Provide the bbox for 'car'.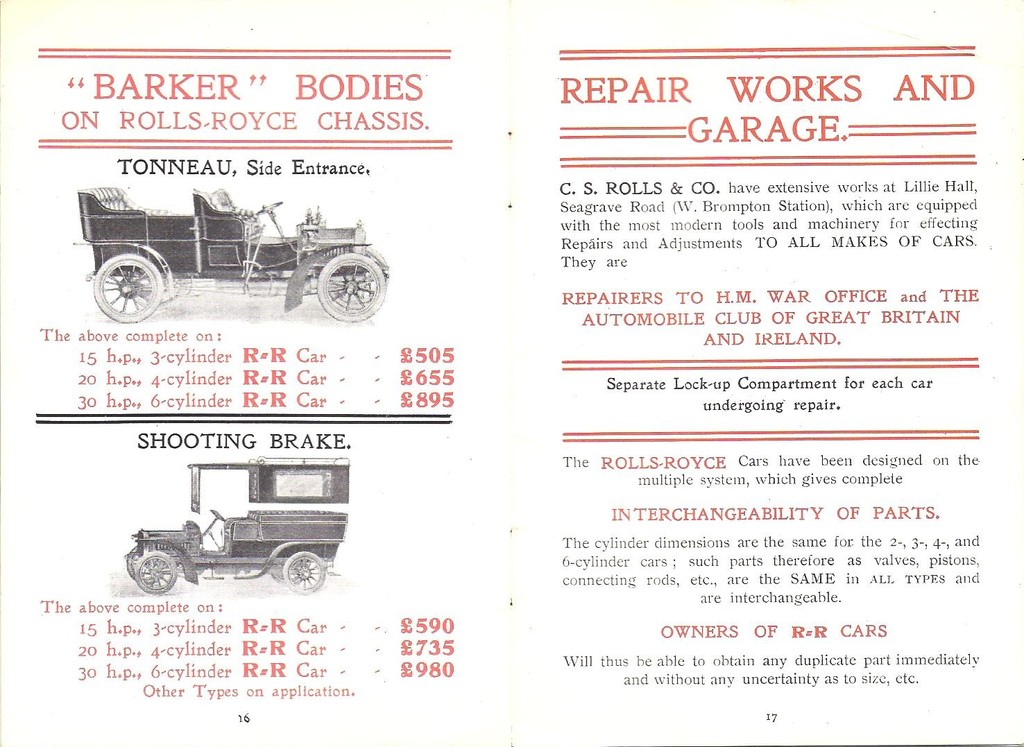
(125, 456, 350, 596).
